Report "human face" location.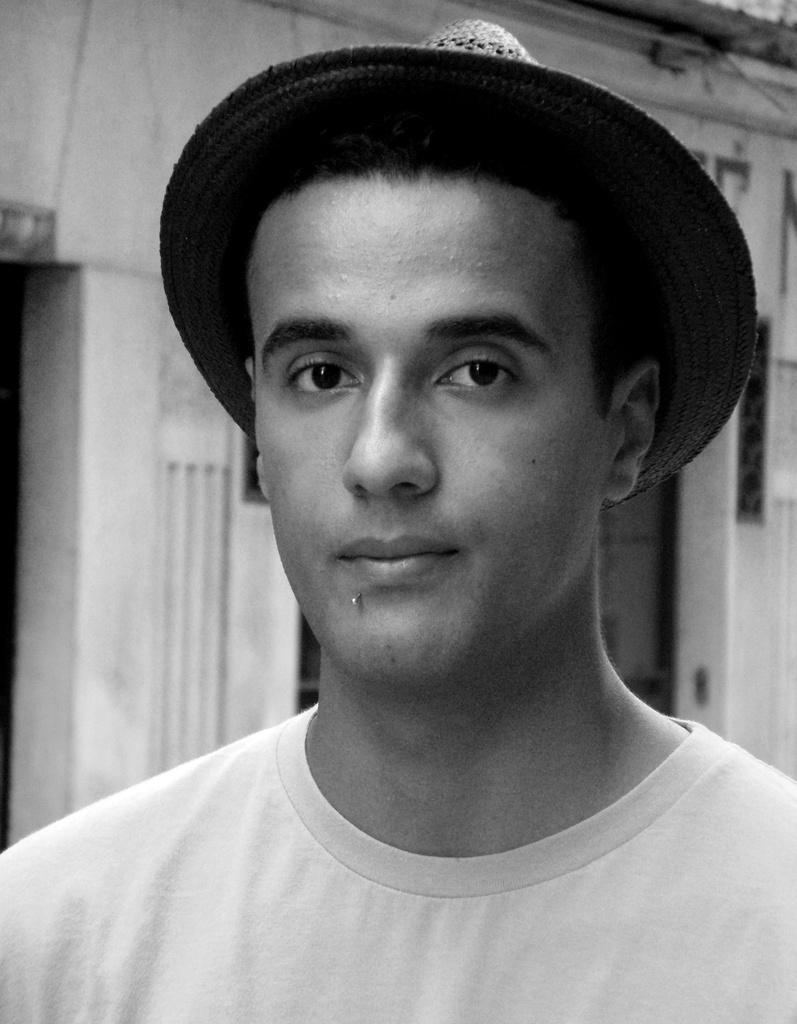
Report: bbox(247, 161, 613, 686).
